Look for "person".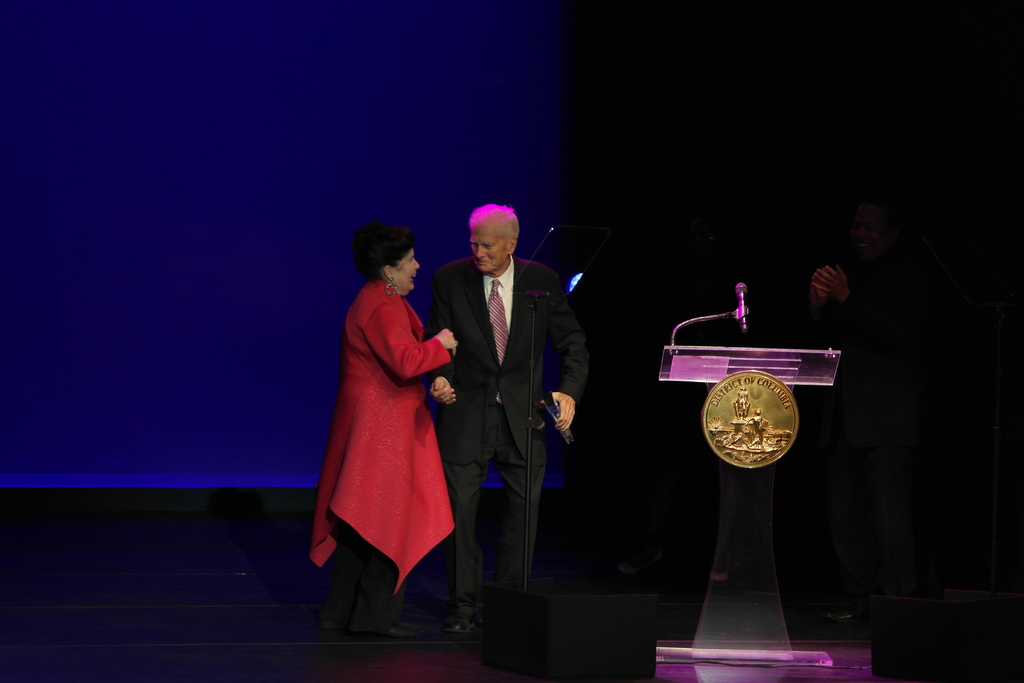
Found: region(307, 215, 460, 639).
